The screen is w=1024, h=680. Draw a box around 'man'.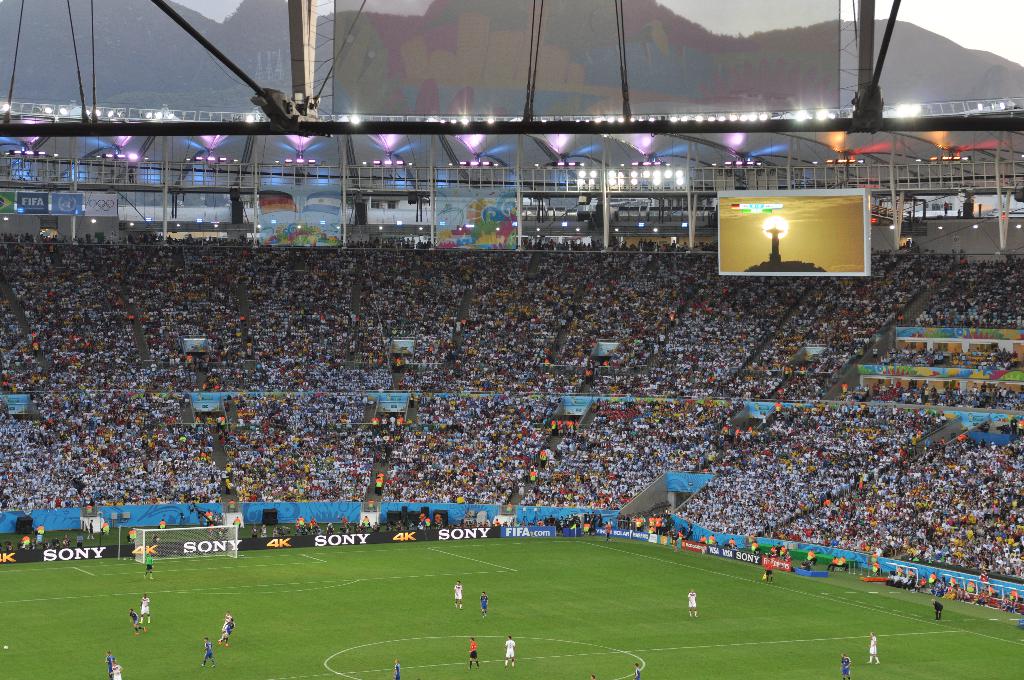
BBox(780, 546, 786, 557).
